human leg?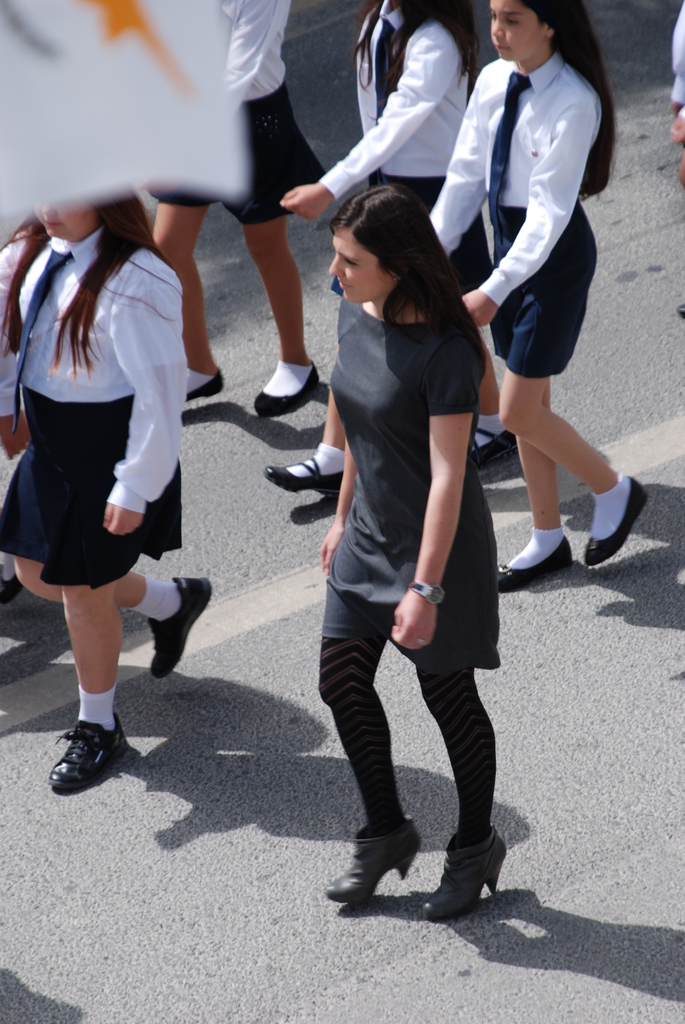
detection(413, 501, 506, 917)
